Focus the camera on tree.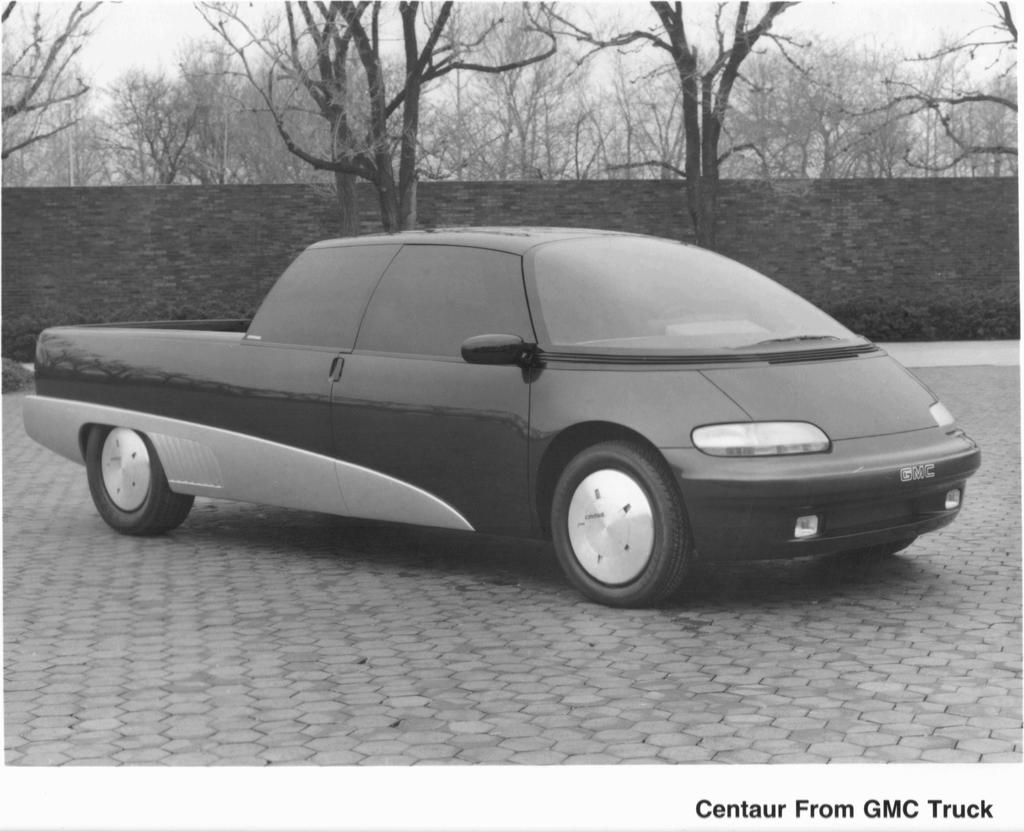
Focus region: [left=813, top=0, right=1023, bottom=191].
